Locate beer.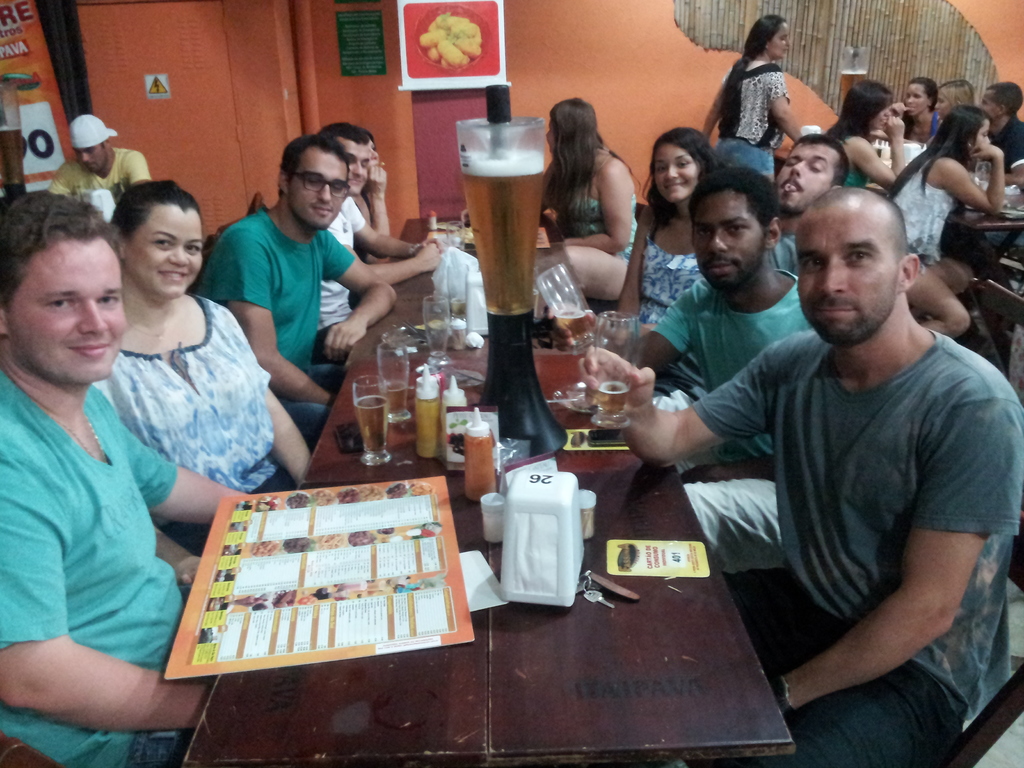
Bounding box: Rect(461, 148, 542, 317).
